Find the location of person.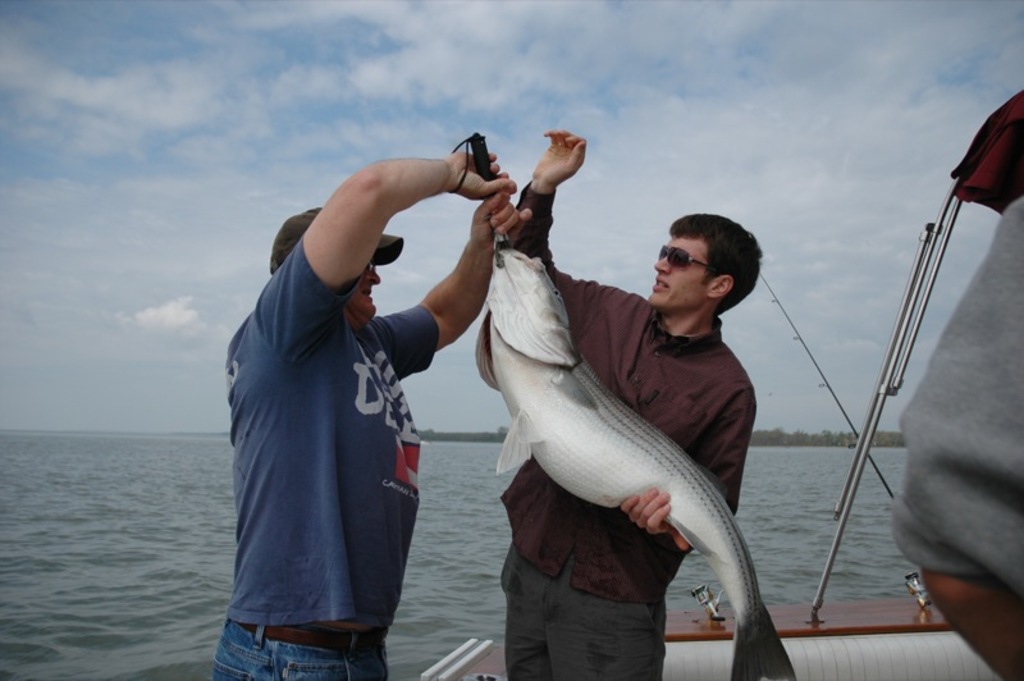
Location: box(224, 136, 522, 680).
